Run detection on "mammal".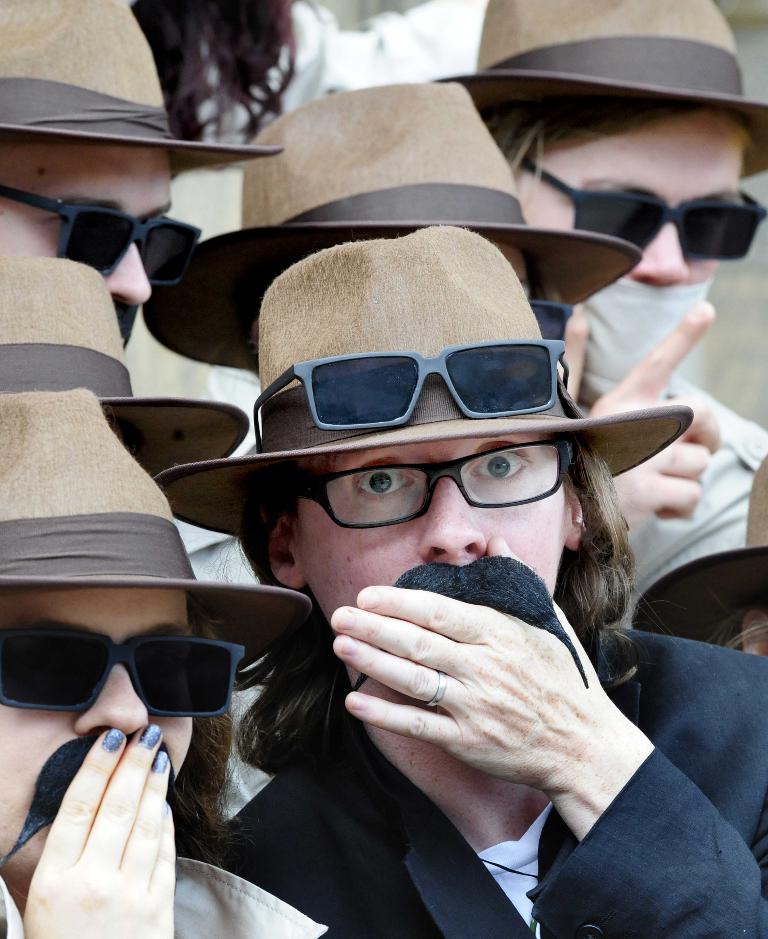
Result: locate(198, 431, 767, 938).
